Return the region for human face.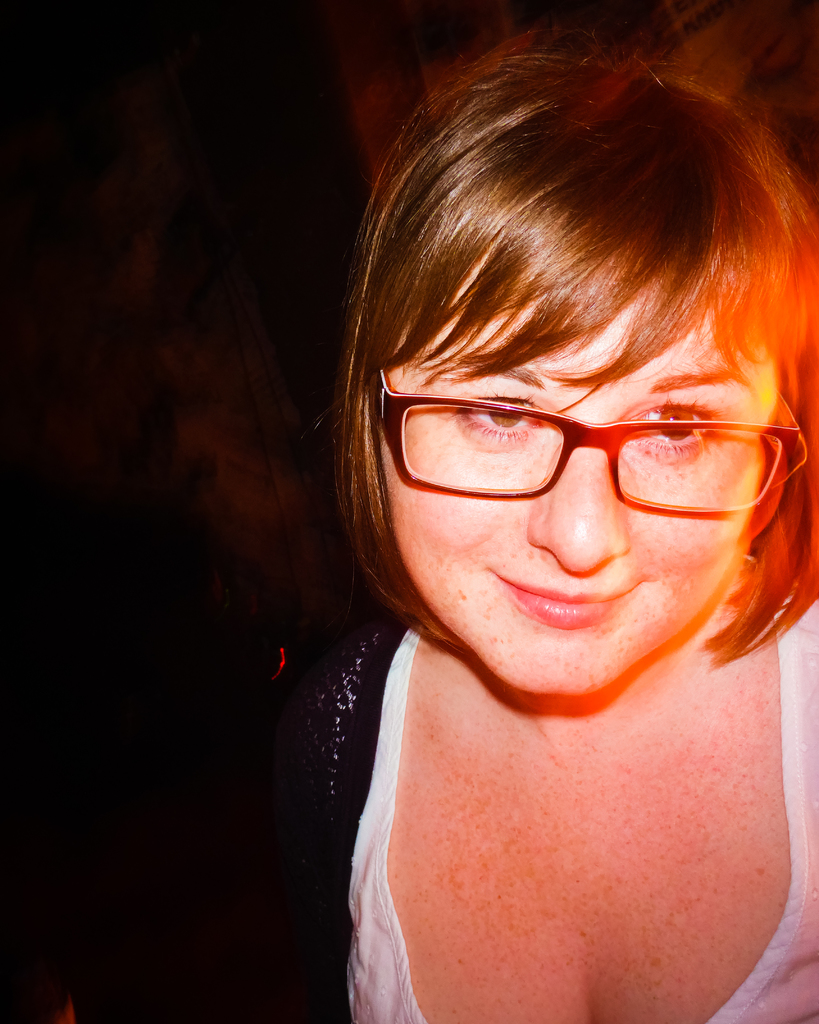
383, 302, 763, 698.
